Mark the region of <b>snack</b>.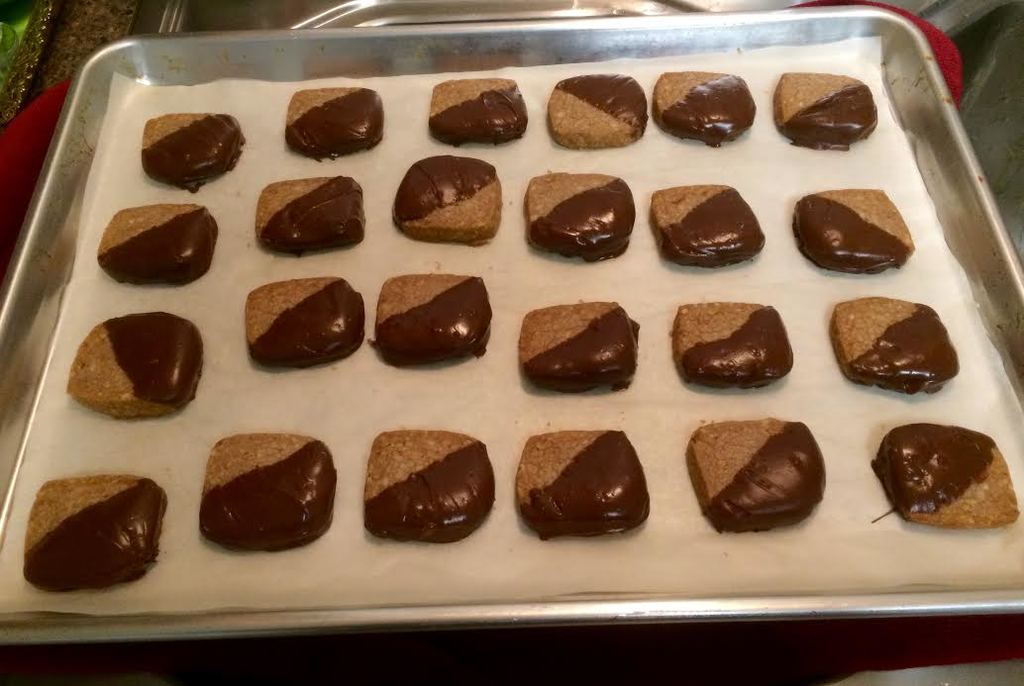
Region: x1=430, y1=80, x2=528, y2=141.
